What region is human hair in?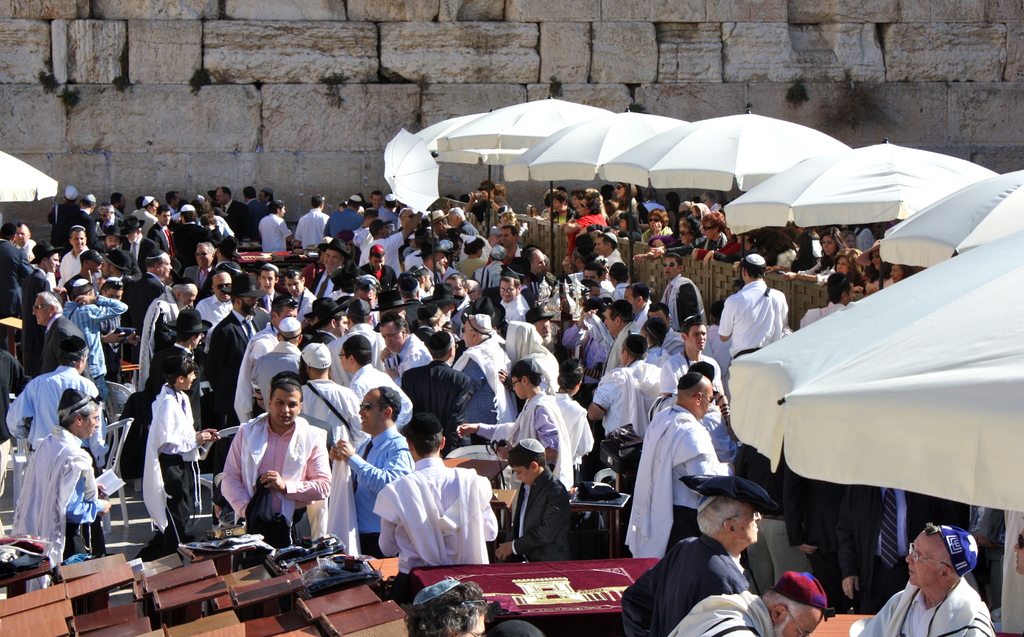
410:417:446:456.
